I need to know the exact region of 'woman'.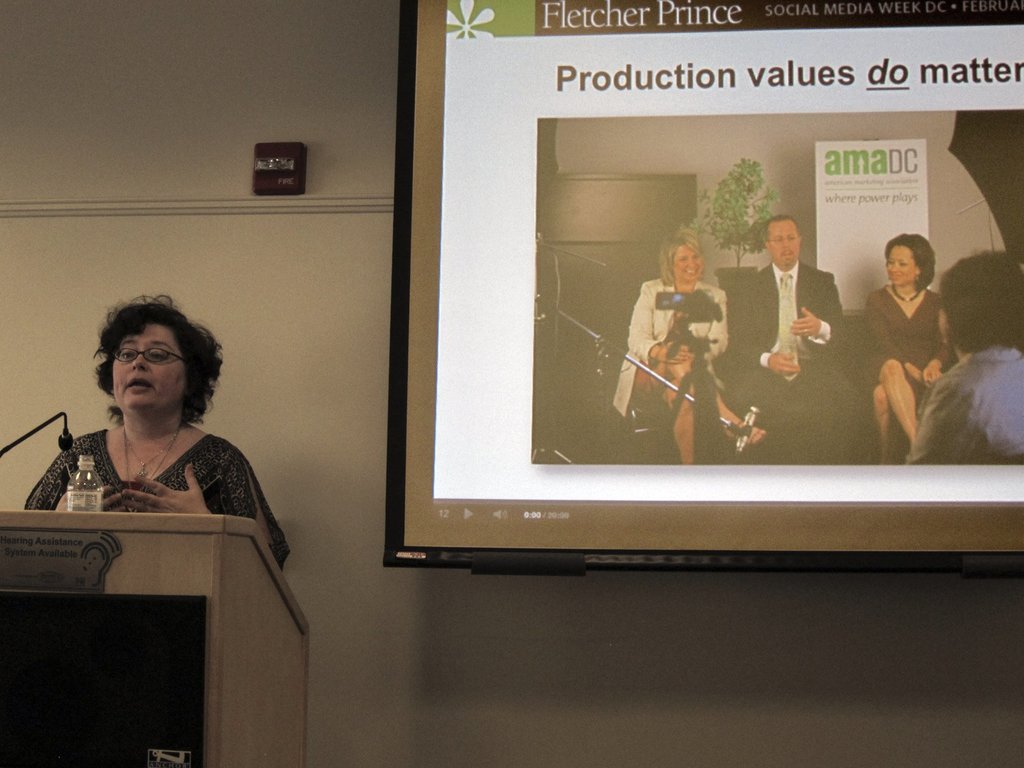
Region: pyautogui.locateOnScreen(865, 230, 959, 465).
